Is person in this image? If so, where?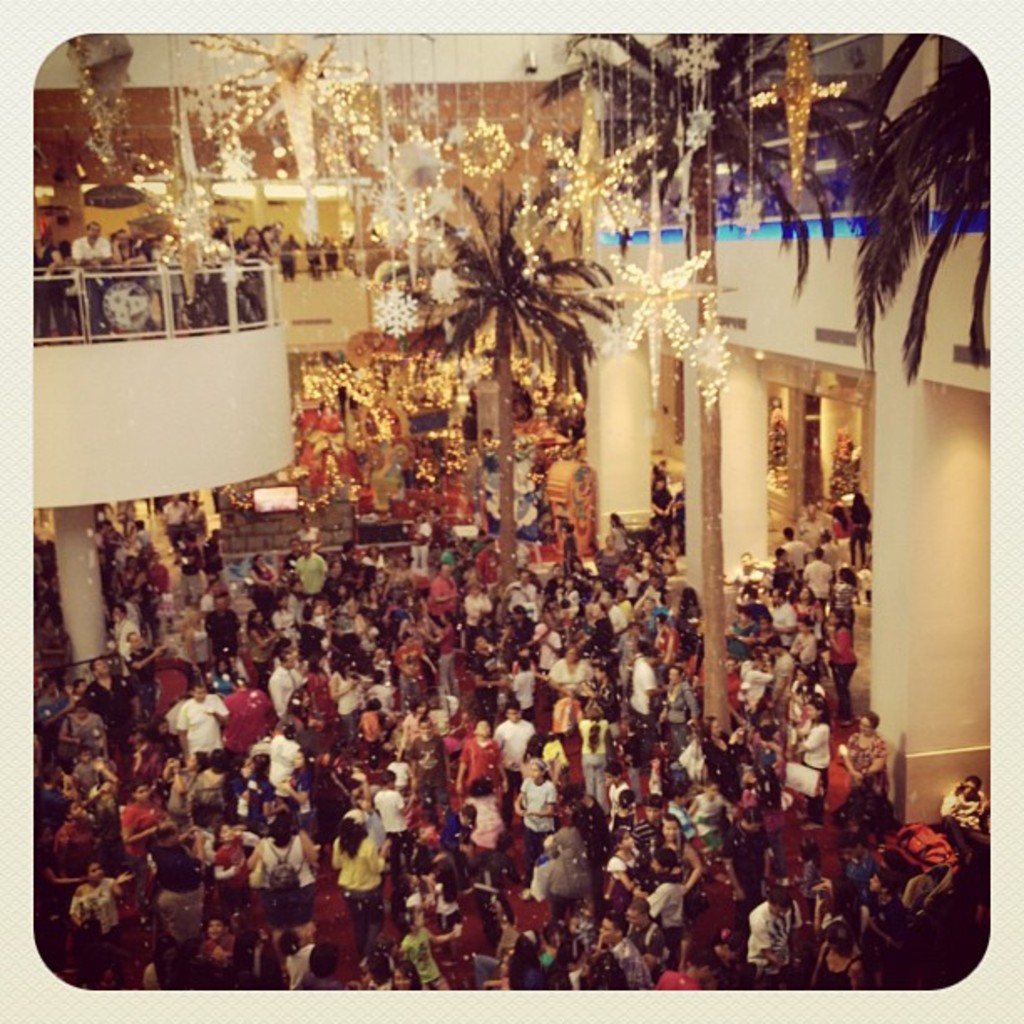
Yes, at 258 723 306 790.
